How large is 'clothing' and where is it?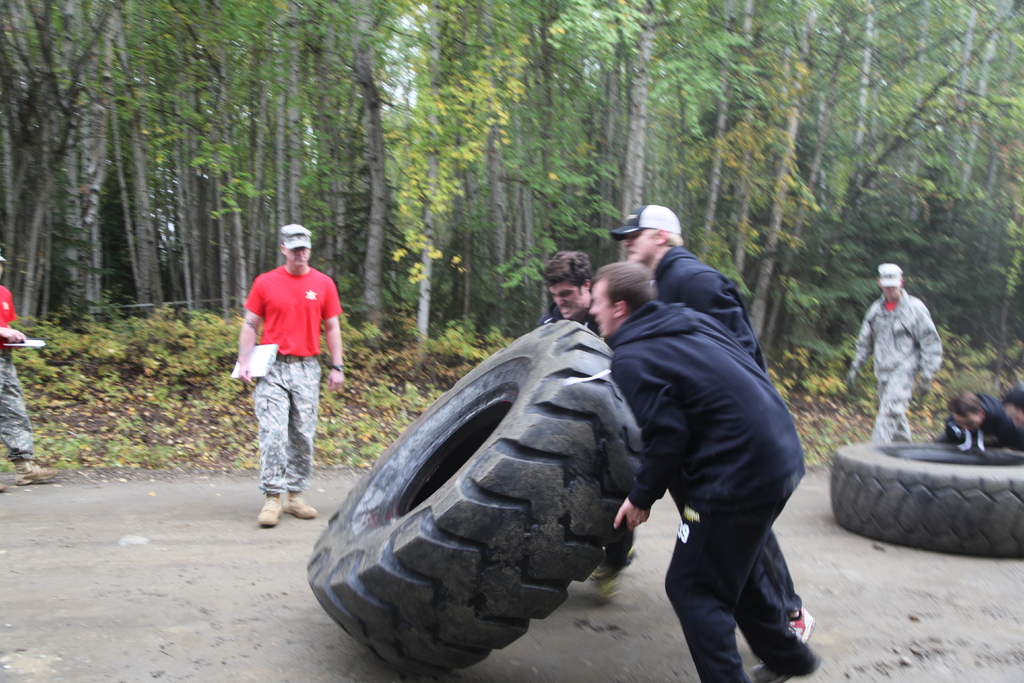
Bounding box: locate(845, 293, 942, 445).
